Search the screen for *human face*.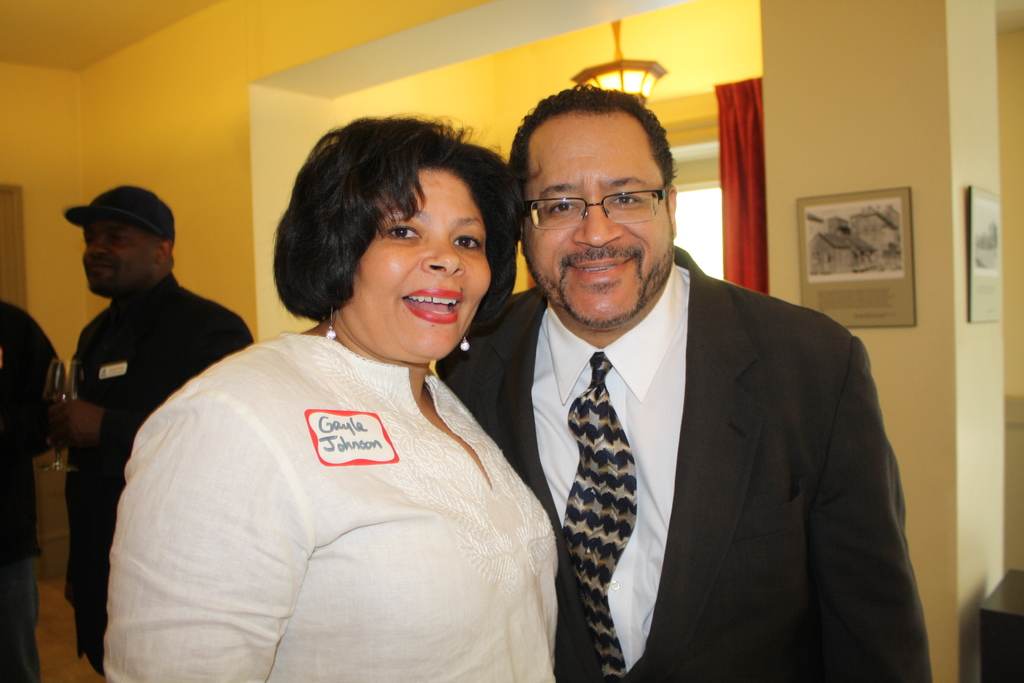
Found at [519,122,673,324].
